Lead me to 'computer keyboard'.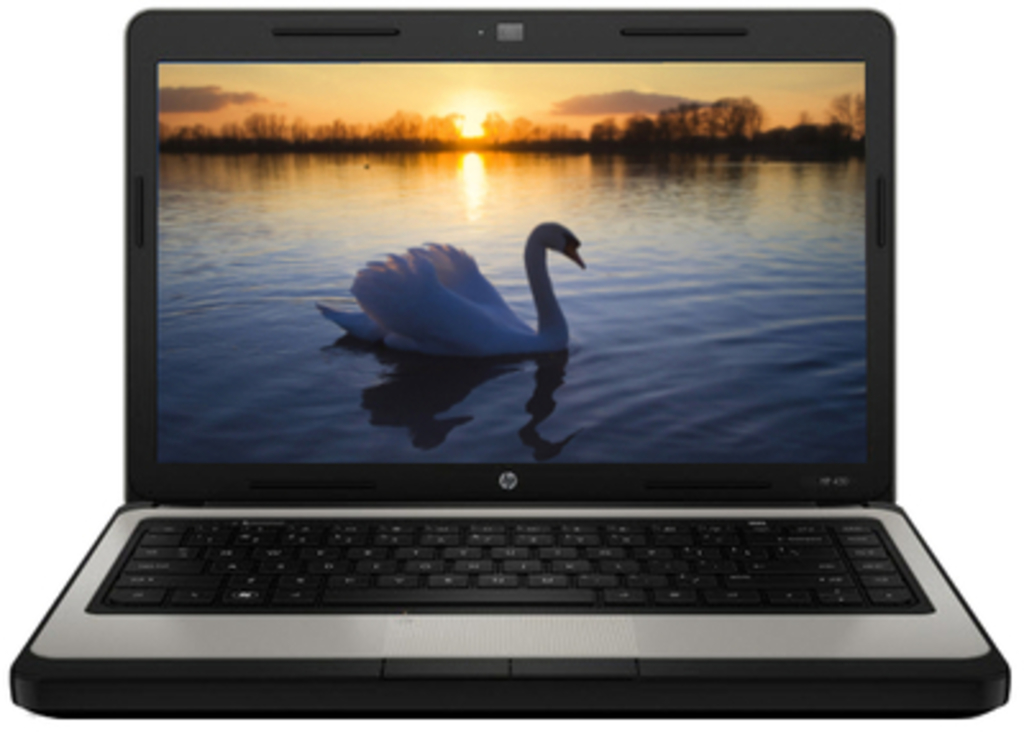
Lead to region(105, 512, 924, 607).
